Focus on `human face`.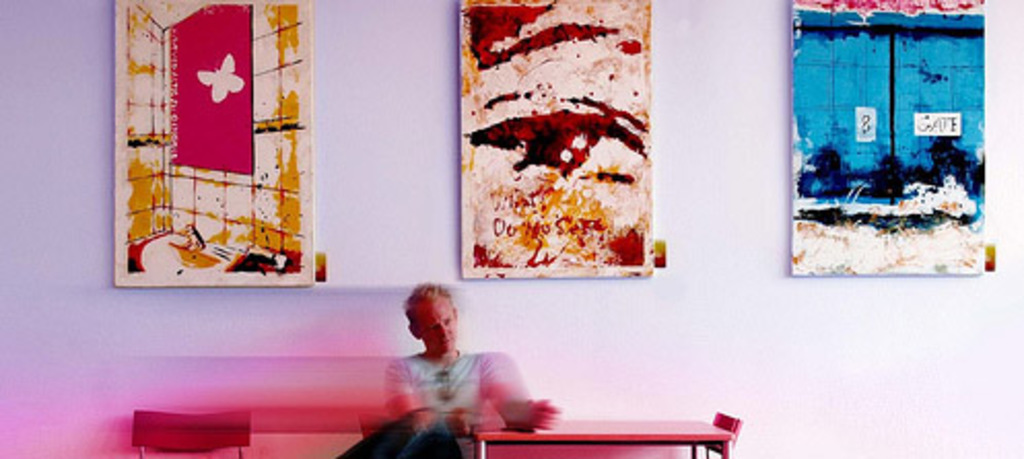
Focused at select_region(424, 296, 451, 352).
